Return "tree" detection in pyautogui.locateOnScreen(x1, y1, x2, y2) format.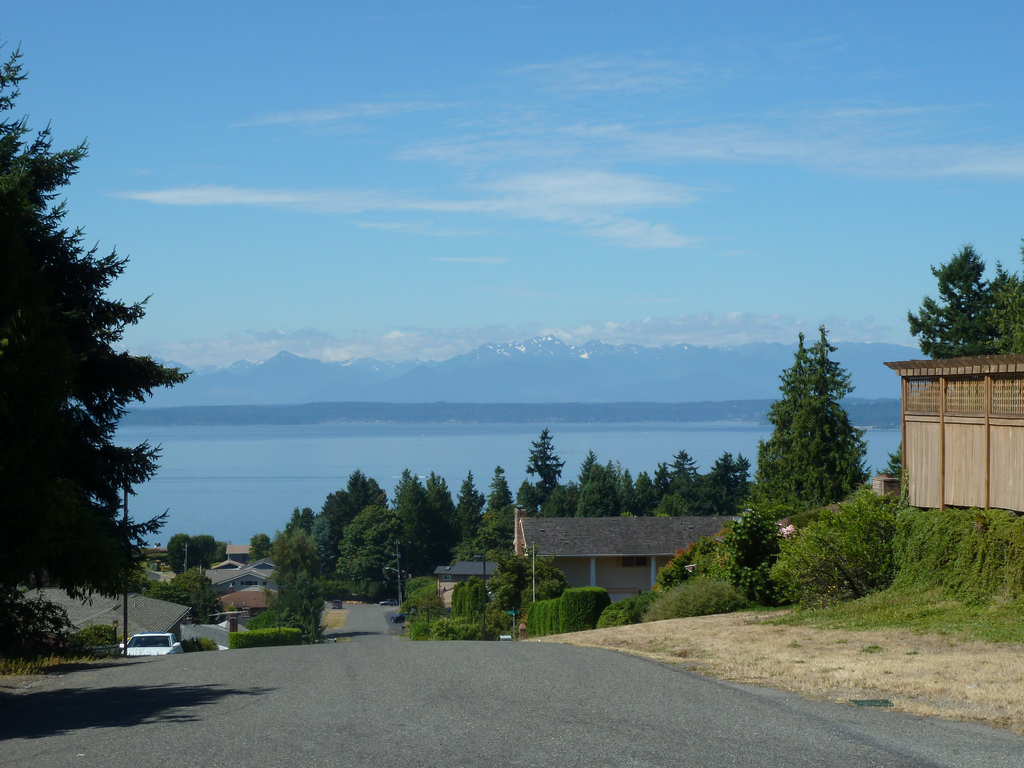
pyautogui.locateOnScreen(334, 467, 362, 514).
